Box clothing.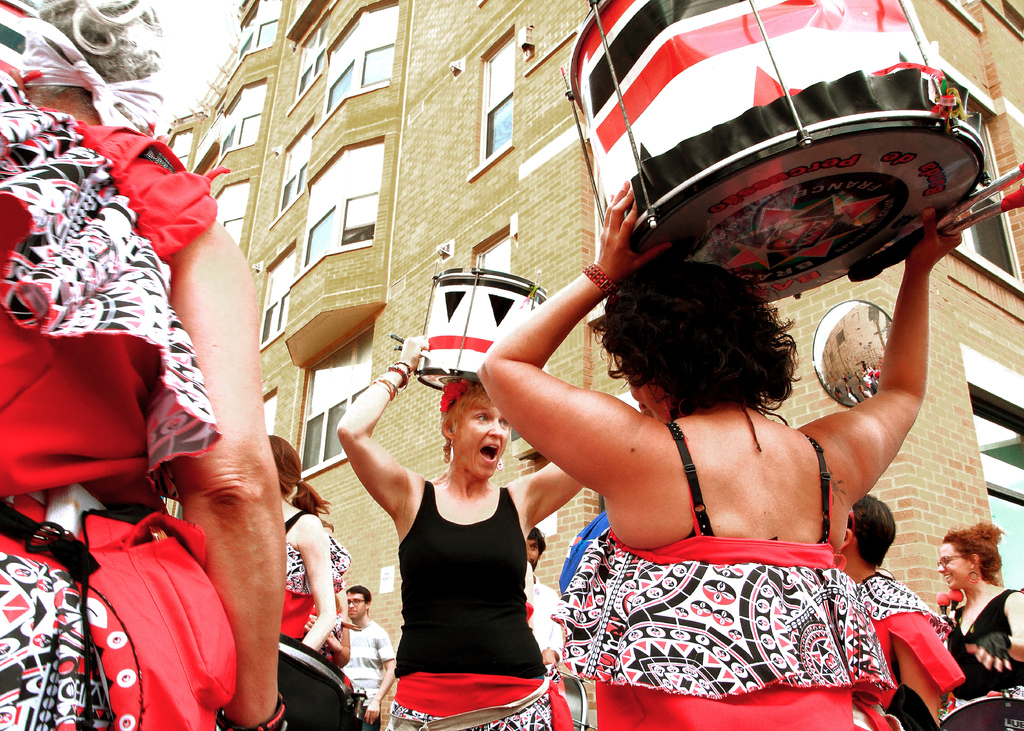
rect(552, 417, 898, 730).
